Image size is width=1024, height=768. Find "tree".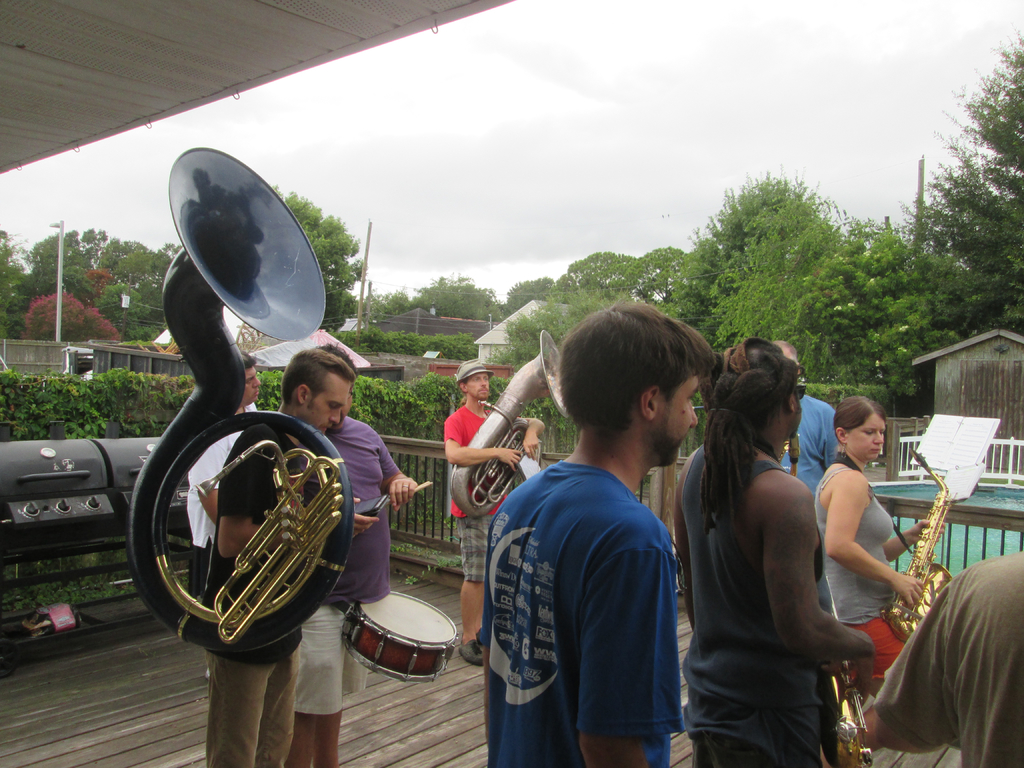
box=[24, 284, 124, 341].
